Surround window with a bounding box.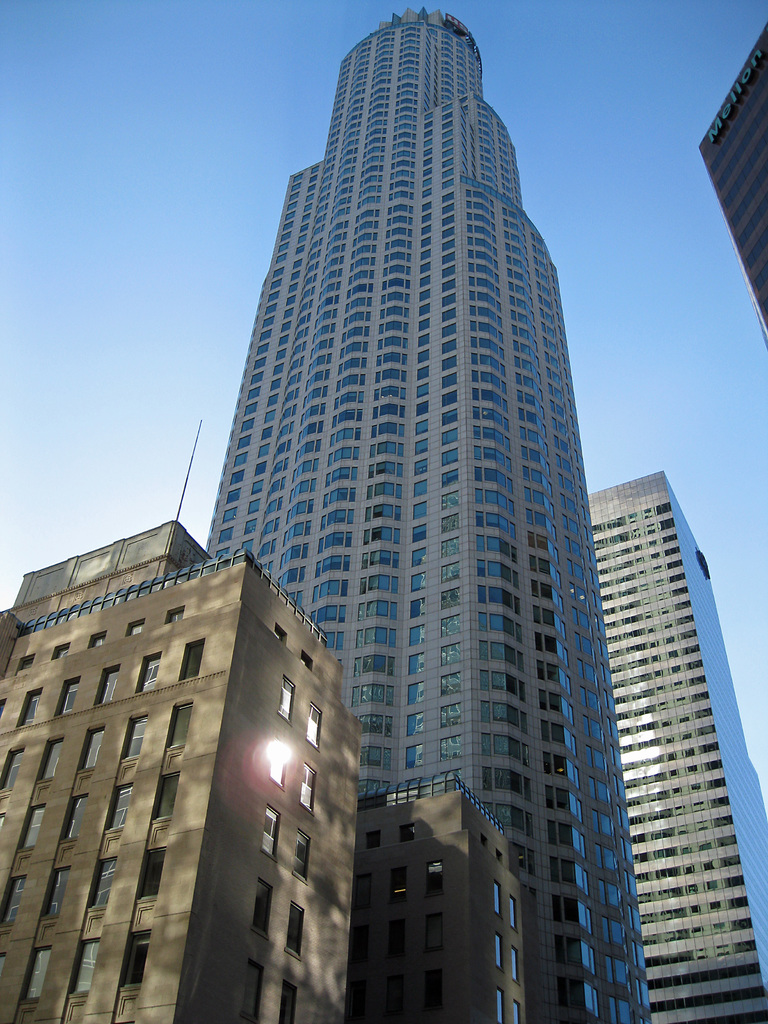
262/799/281/860.
